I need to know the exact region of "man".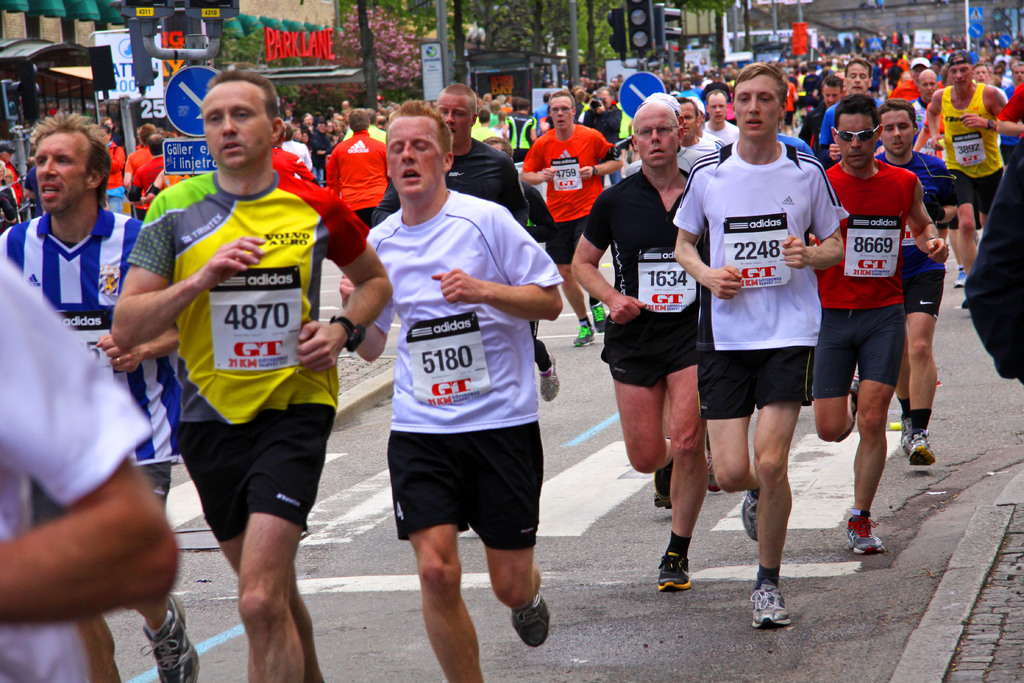
Region: box(105, 59, 396, 682).
